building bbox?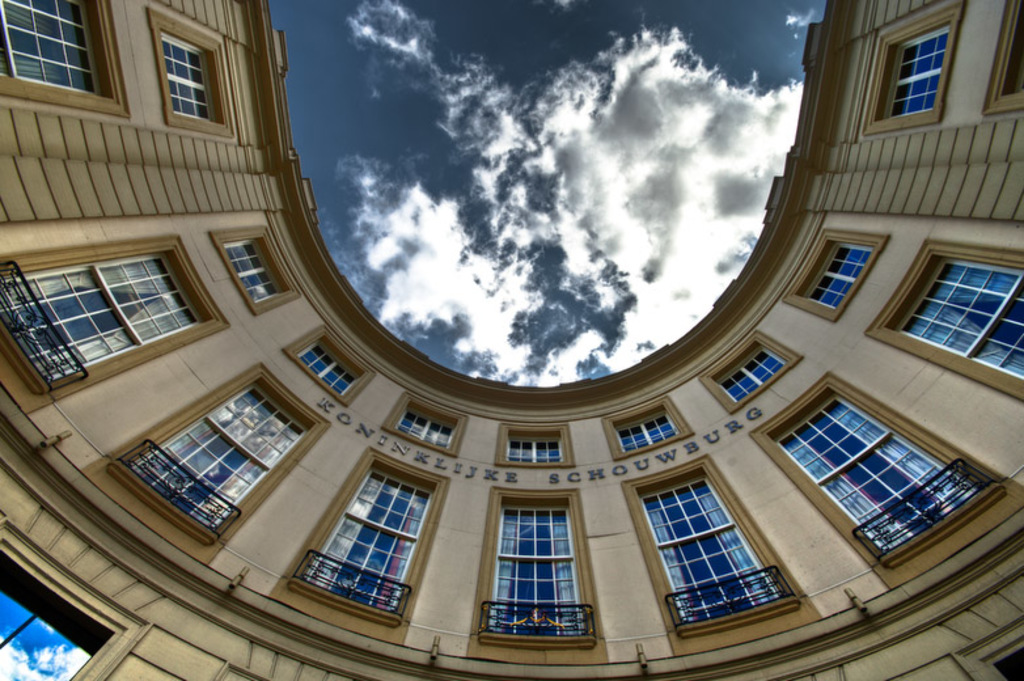
l=0, t=0, r=1023, b=680
